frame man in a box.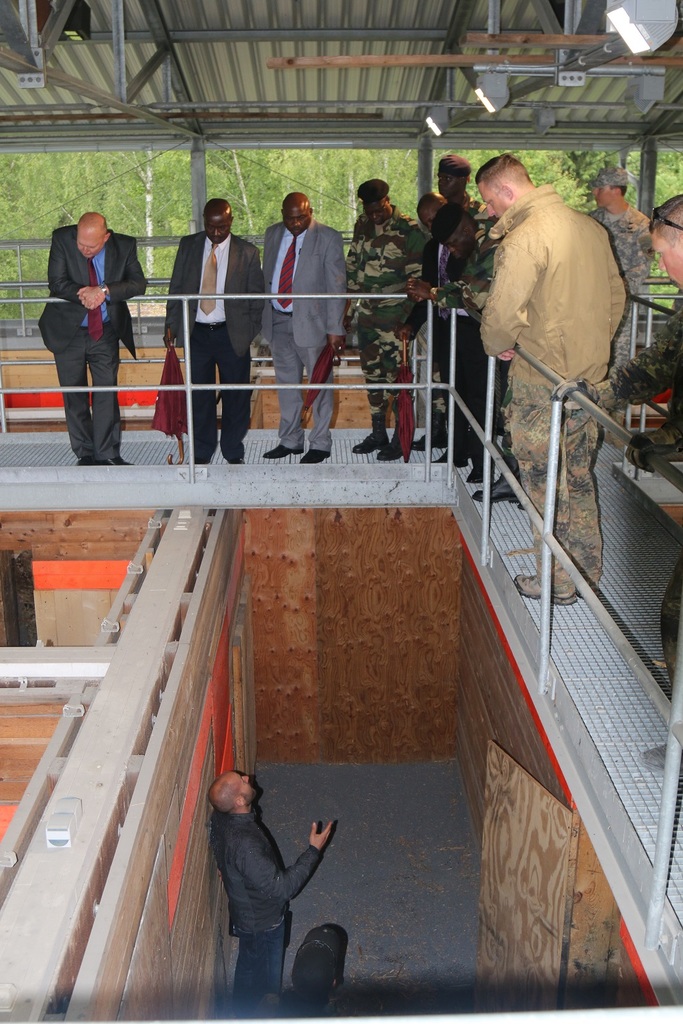
crop(344, 177, 439, 459).
